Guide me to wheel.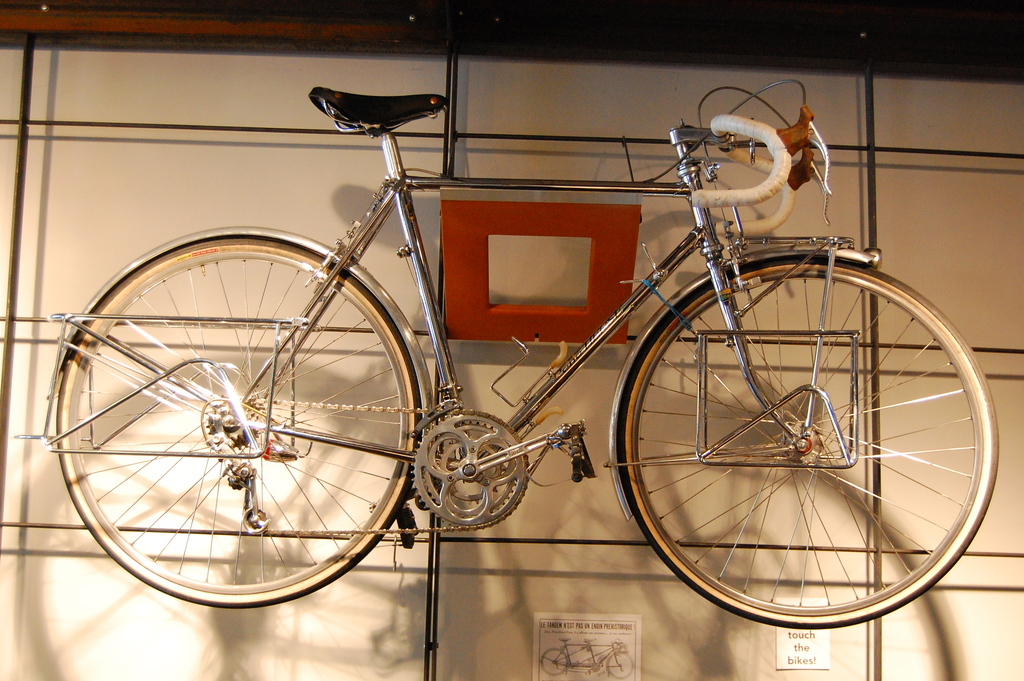
Guidance: box(618, 256, 999, 631).
